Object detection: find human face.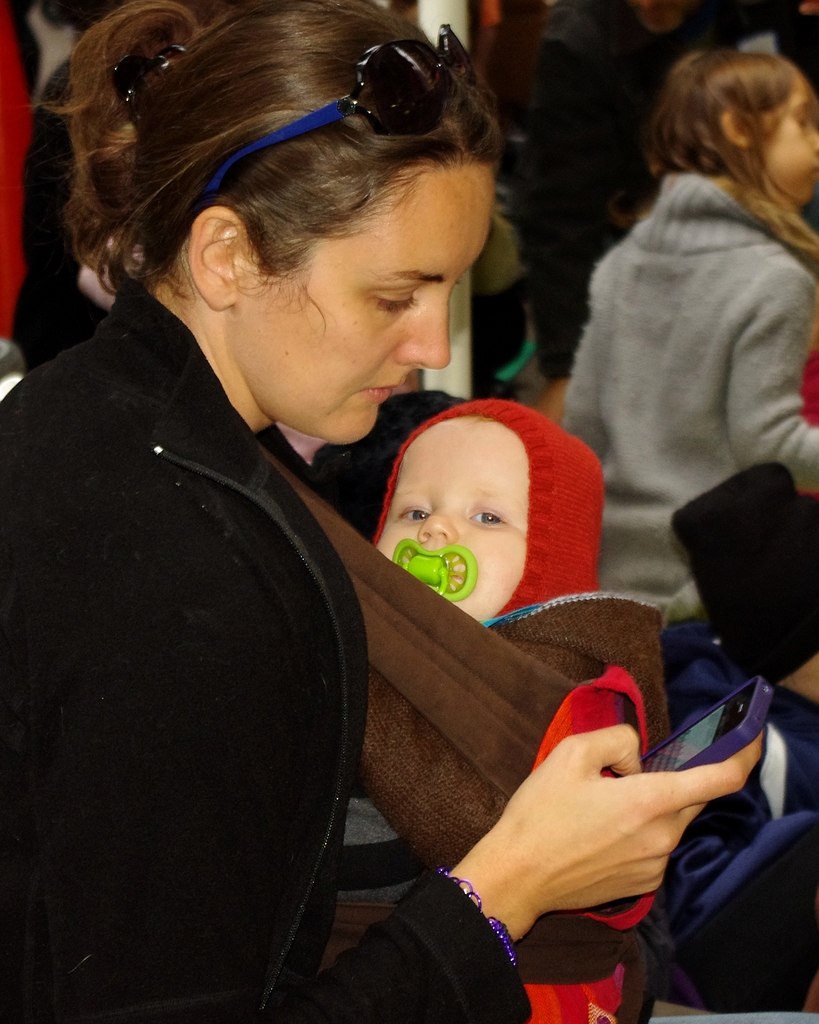
rect(750, 84, 818, 200).
